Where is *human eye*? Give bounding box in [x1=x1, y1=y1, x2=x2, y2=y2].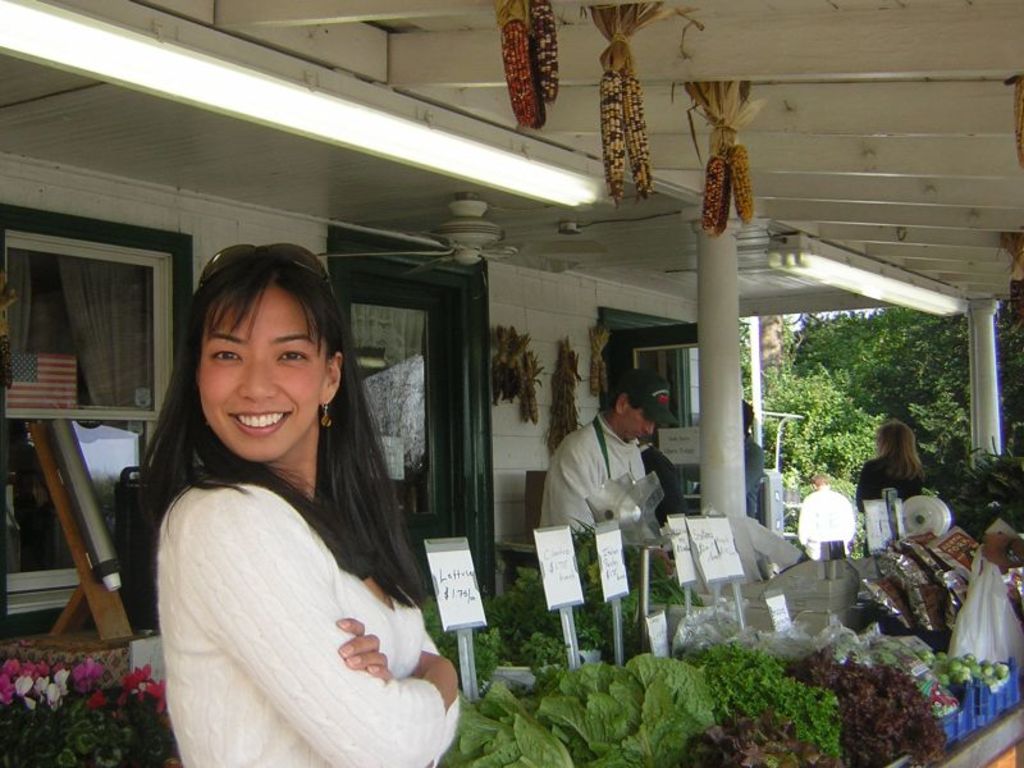
[x1=209, y1=344, x2=243, y2=365].
